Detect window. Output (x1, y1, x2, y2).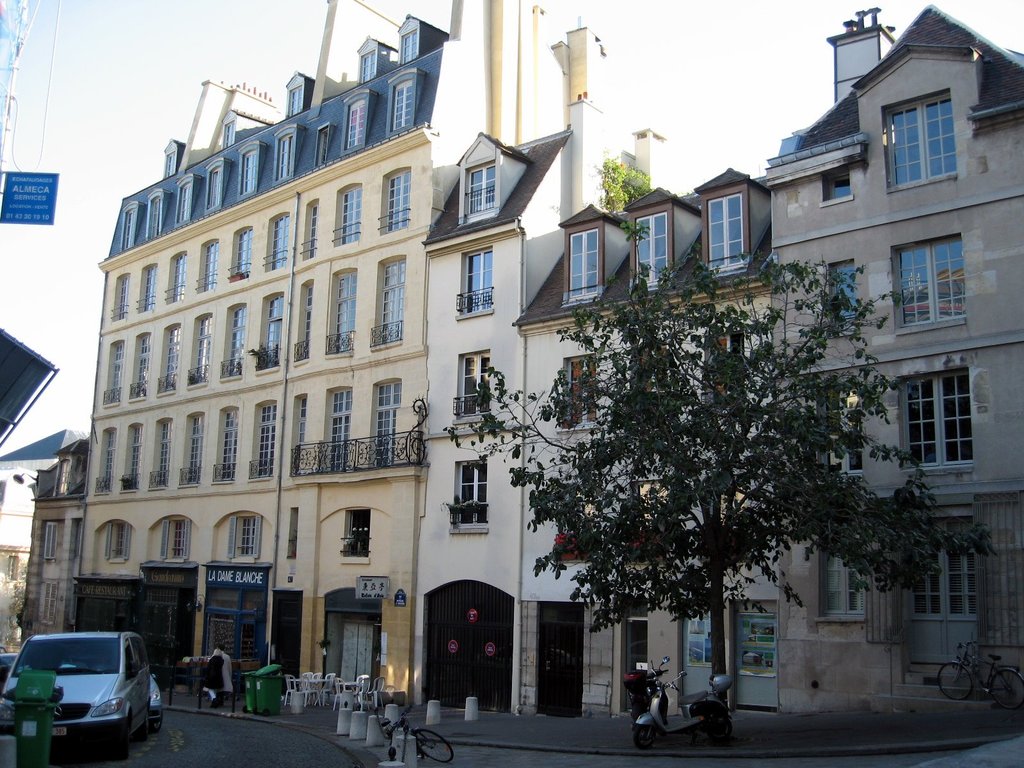
(199, 152, 226, 214).
